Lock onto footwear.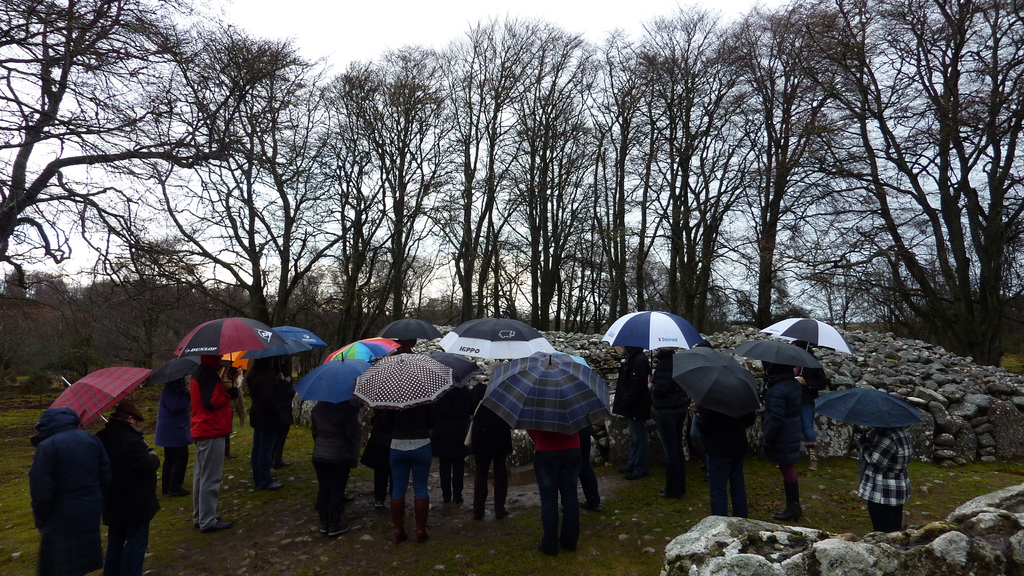
Locked: [x1=454, y1=485, x2=463, y2=498].
